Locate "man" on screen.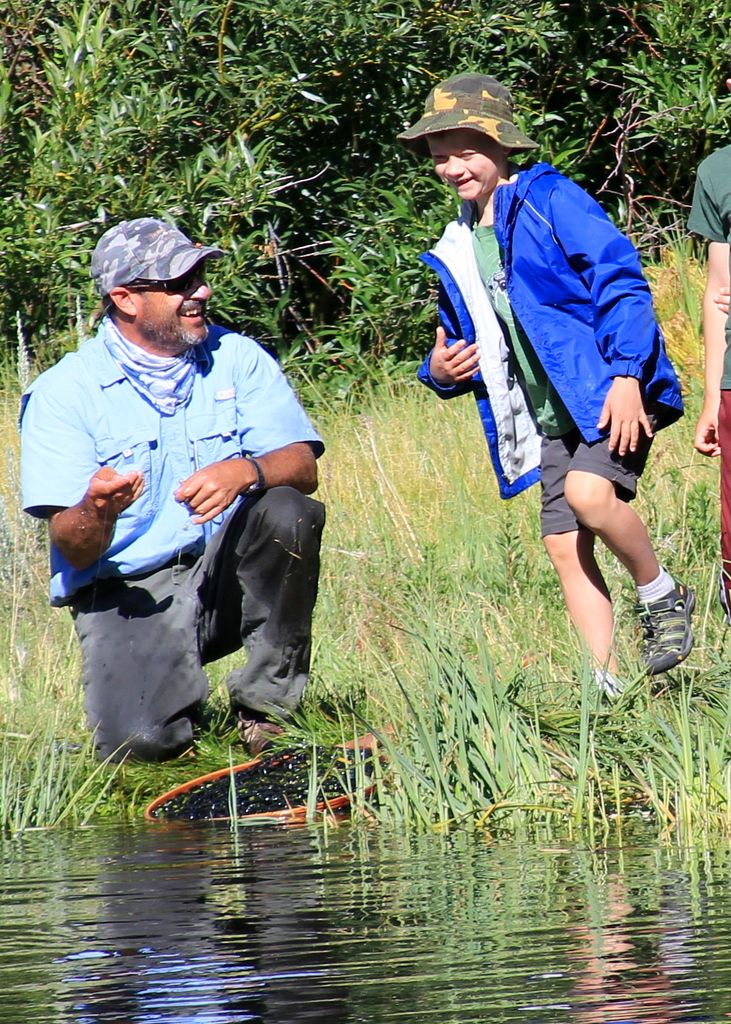
On screen at pyautogui.locateOnScreen(29, 204, 328, 783).
